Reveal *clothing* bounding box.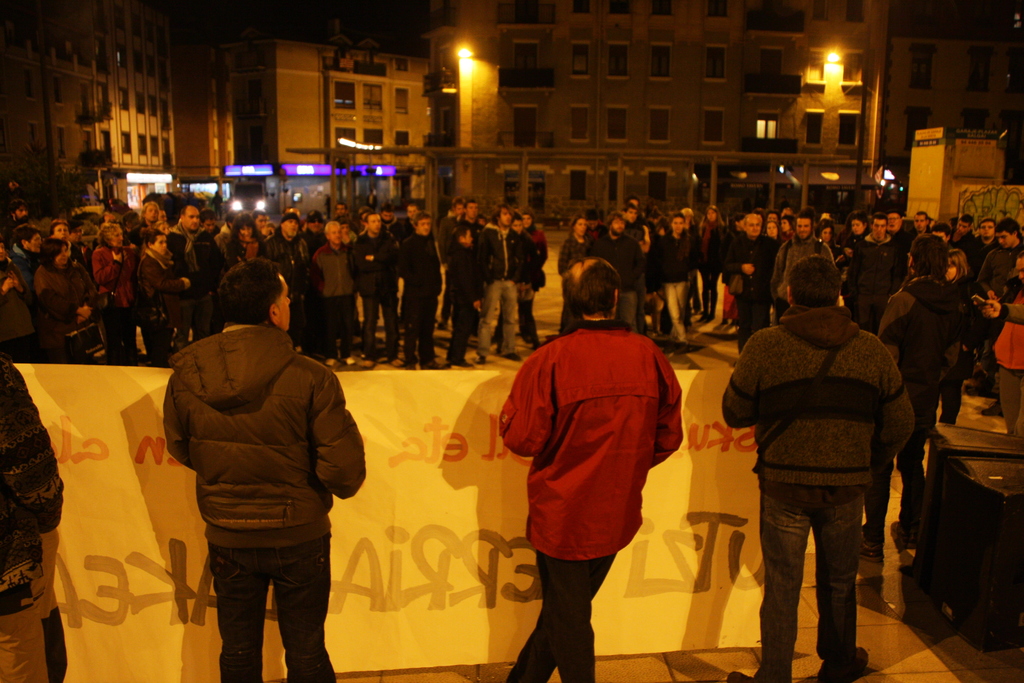
Revealed: {"left": 98, "top": 298, "right": 133, "bottom": 361}.
